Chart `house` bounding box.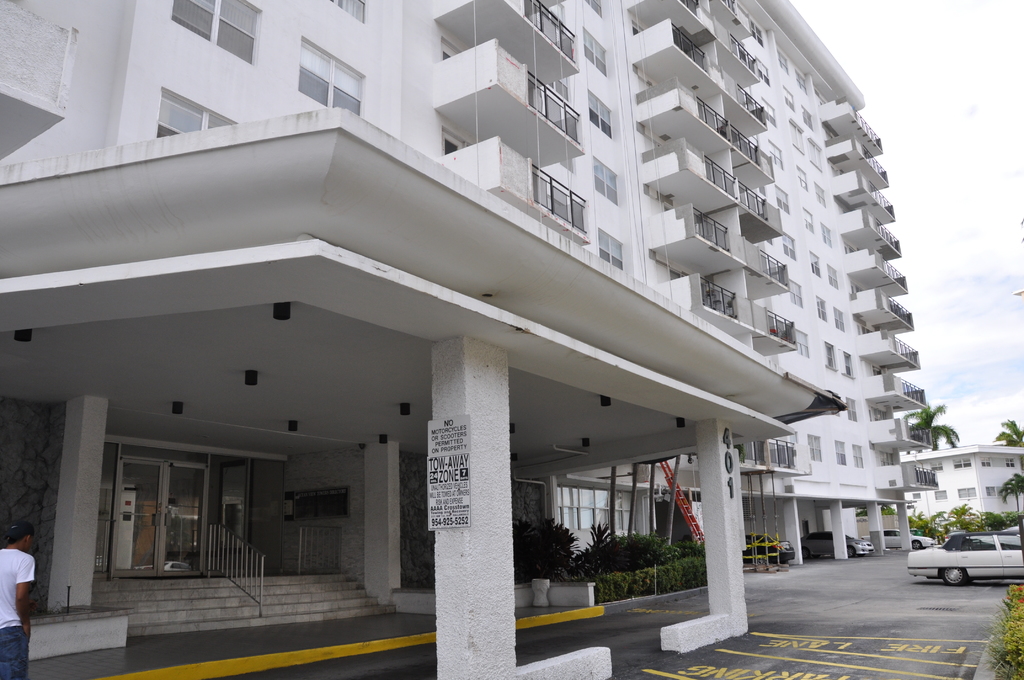
Charted: (0, 0, 936, 679).
